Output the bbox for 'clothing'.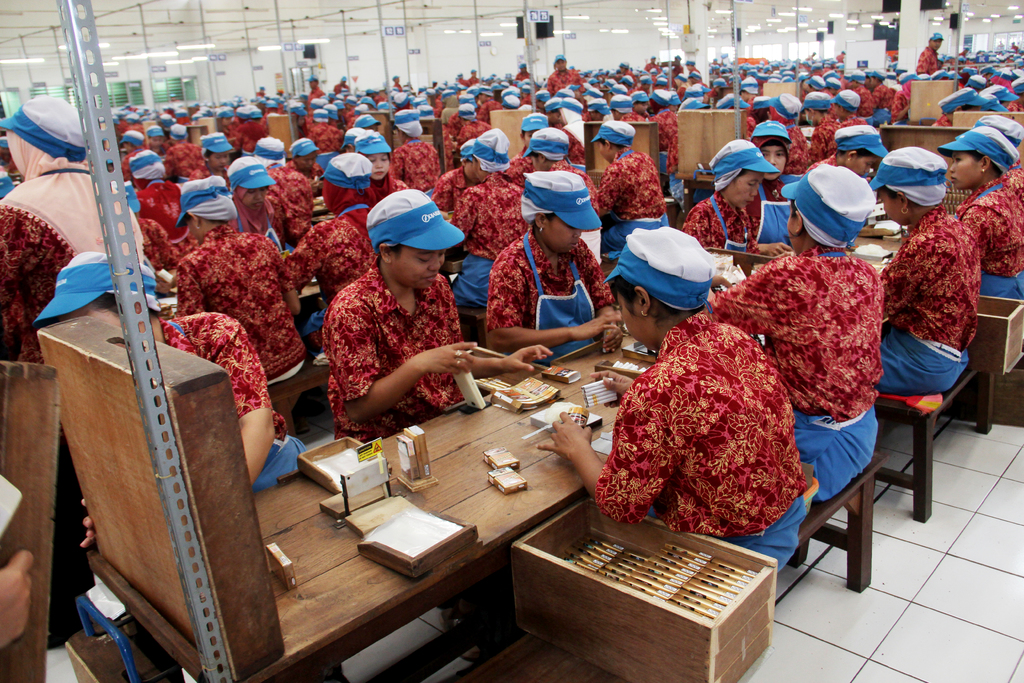
select_region(919, 49, 938, 78).
